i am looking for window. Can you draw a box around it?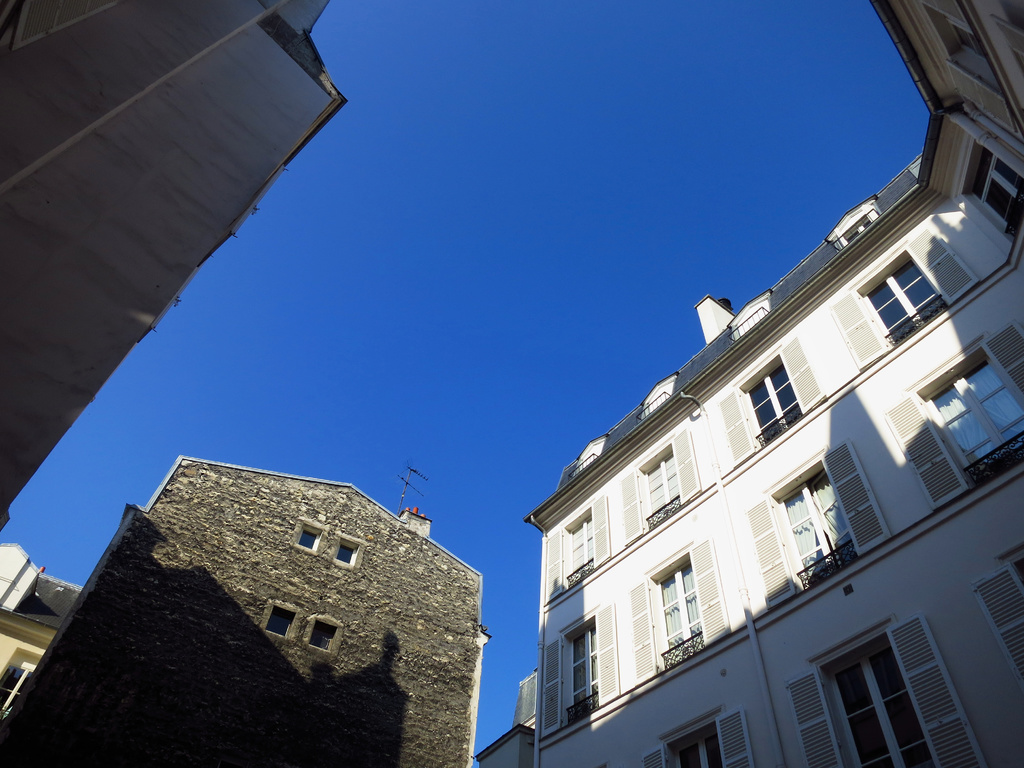
Sure, the bounding box is x1=642 y1=703 x2=756 y2=767.
